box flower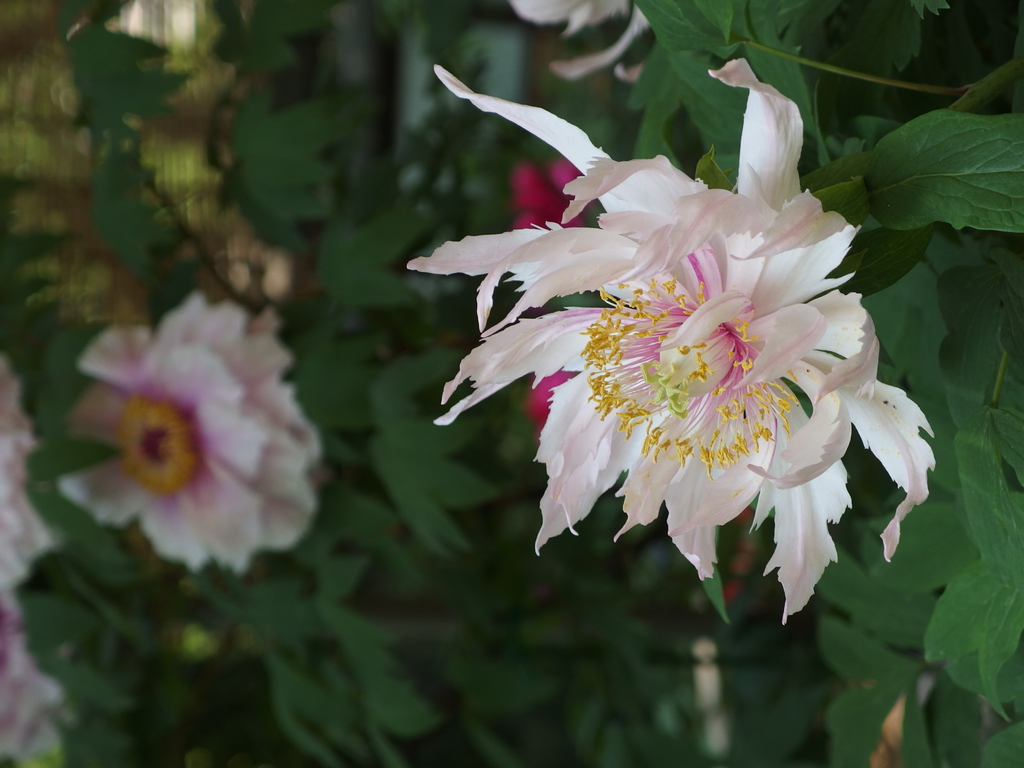
x1=0, y1=602, x2=61, y2=767
